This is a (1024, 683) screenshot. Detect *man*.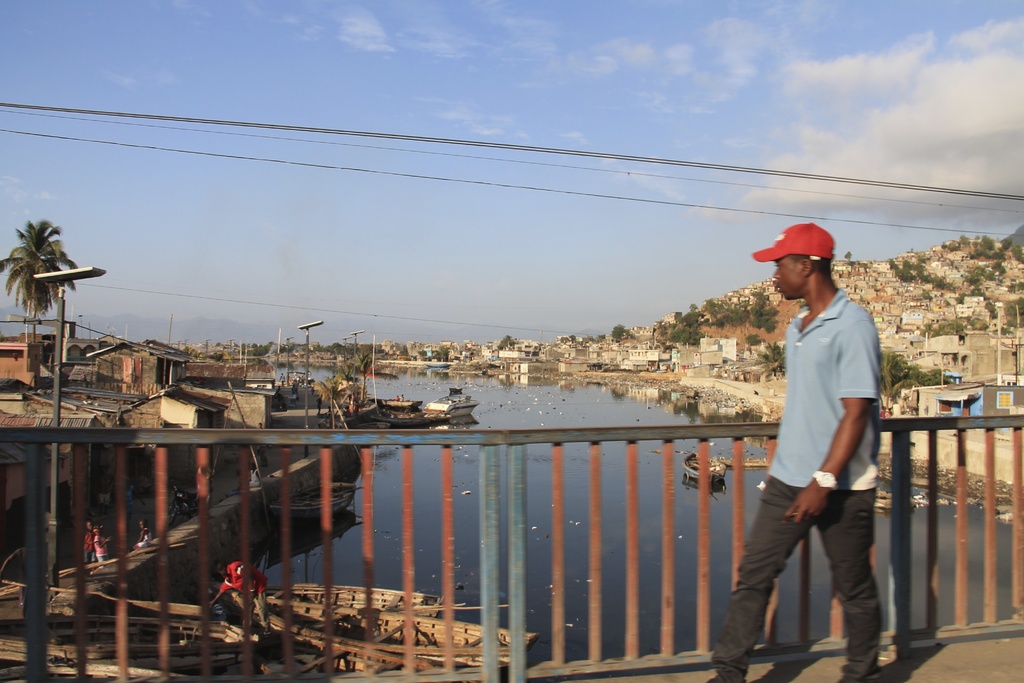
(400, 393, 403, 399).
